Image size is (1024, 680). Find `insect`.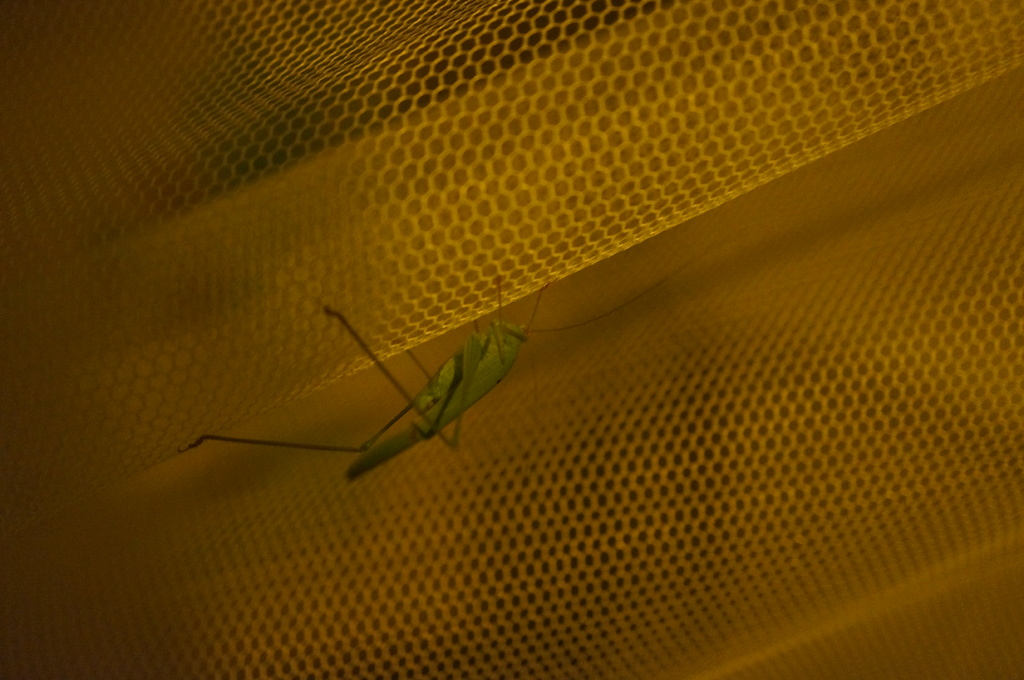
[178,261,692,486].
